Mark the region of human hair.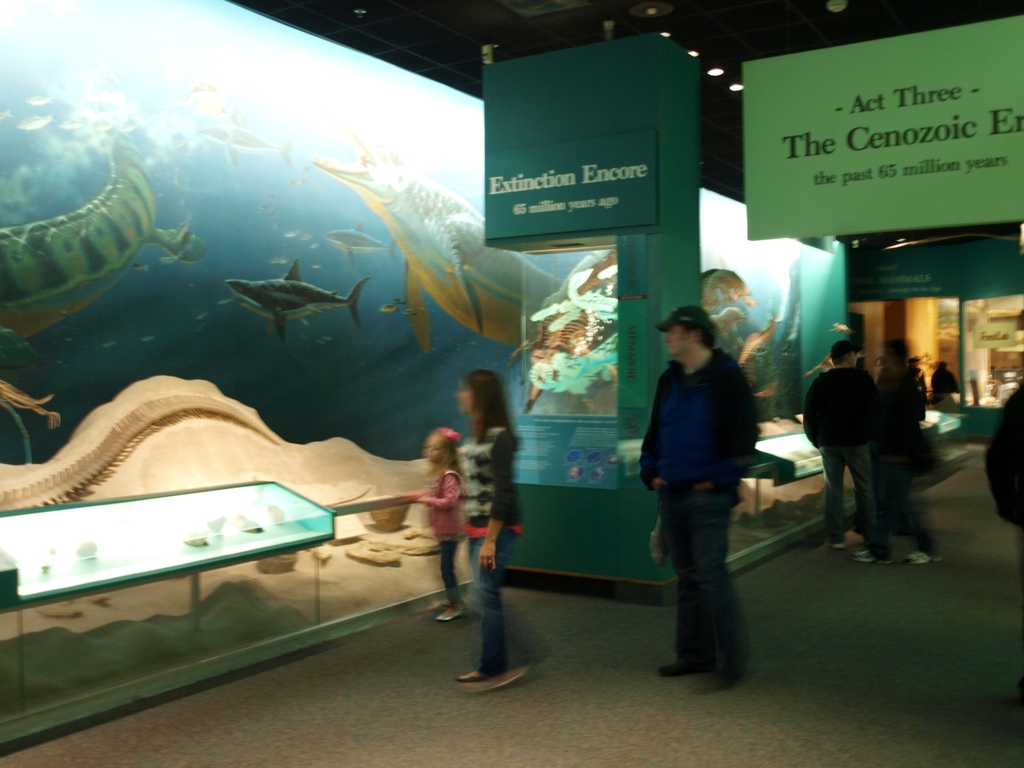
Region: {"x1": 426, "y1": 425, "x2": 468, "y2": 482}.
